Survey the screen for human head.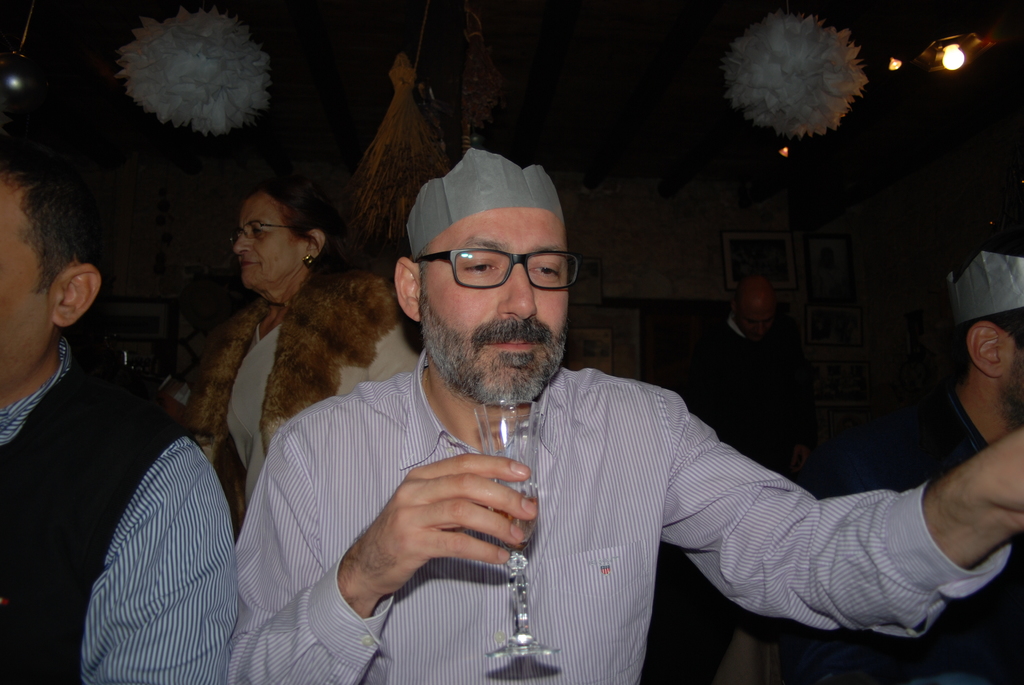
Survey found: left=734, top=269, right=785, bottom=338.
